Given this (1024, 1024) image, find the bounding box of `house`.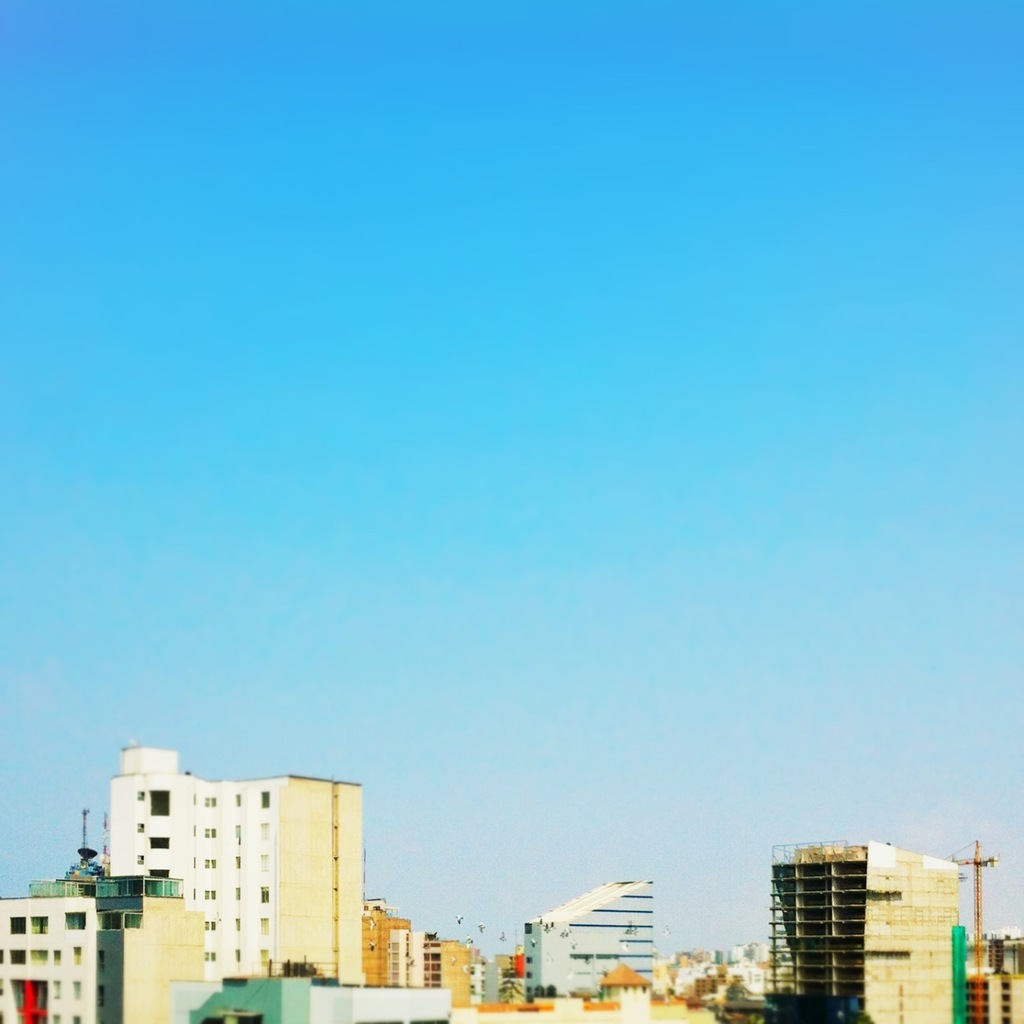
Rect(0, 830, 213, 1023).
